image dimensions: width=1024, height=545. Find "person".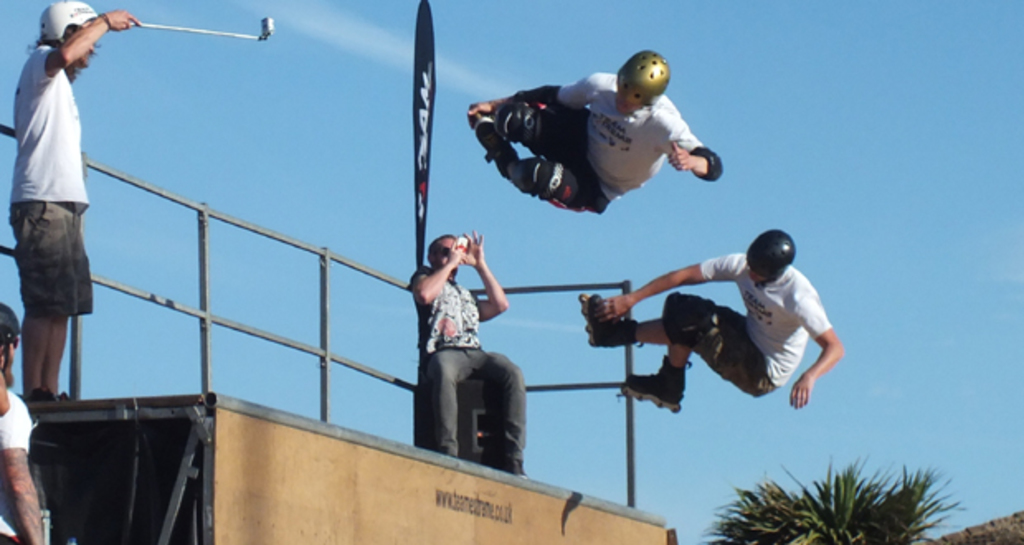
l=410, t=221, r=527, b=494.
